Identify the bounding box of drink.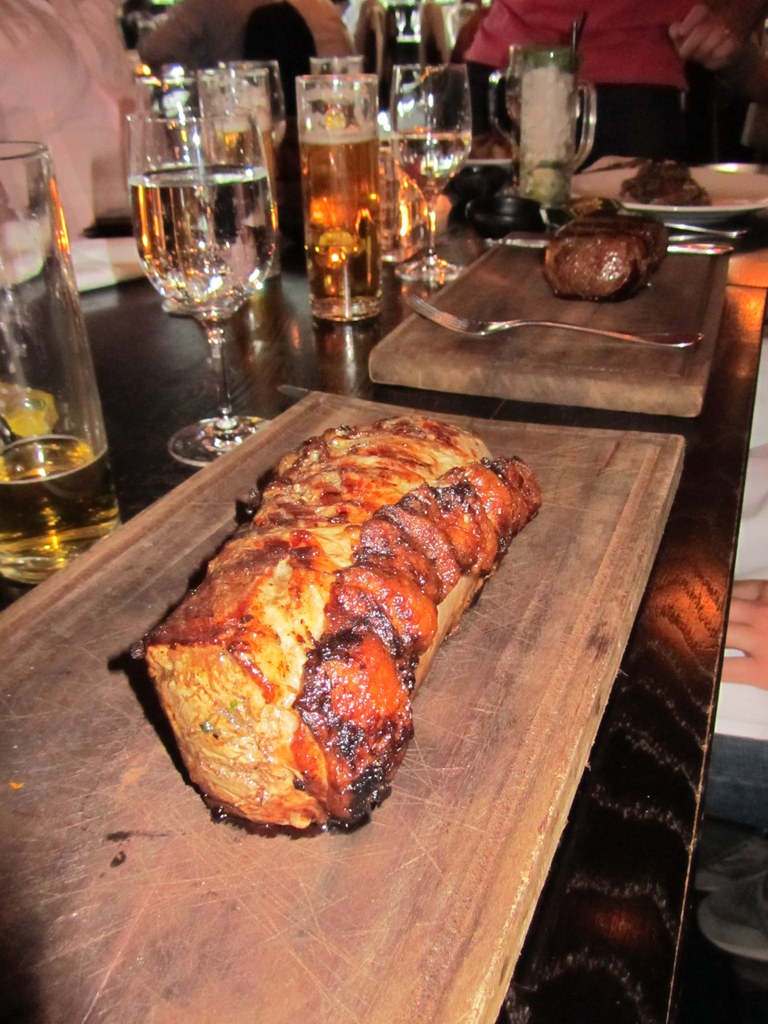
rect(0, 431, 135, 582).
